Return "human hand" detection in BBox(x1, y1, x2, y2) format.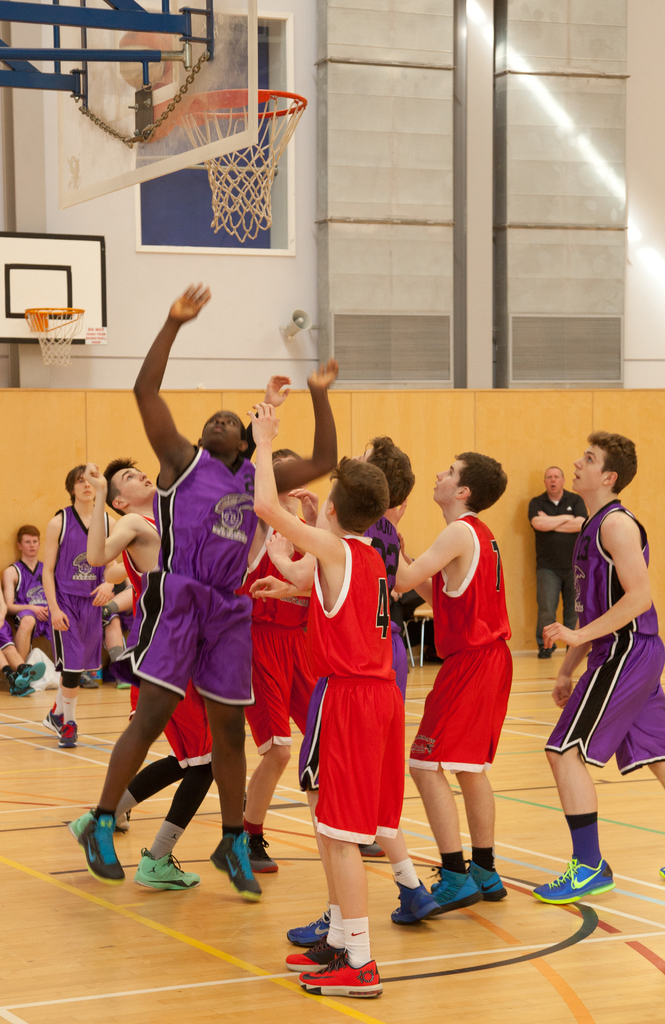
BBox(49, 614, 70, 634).
